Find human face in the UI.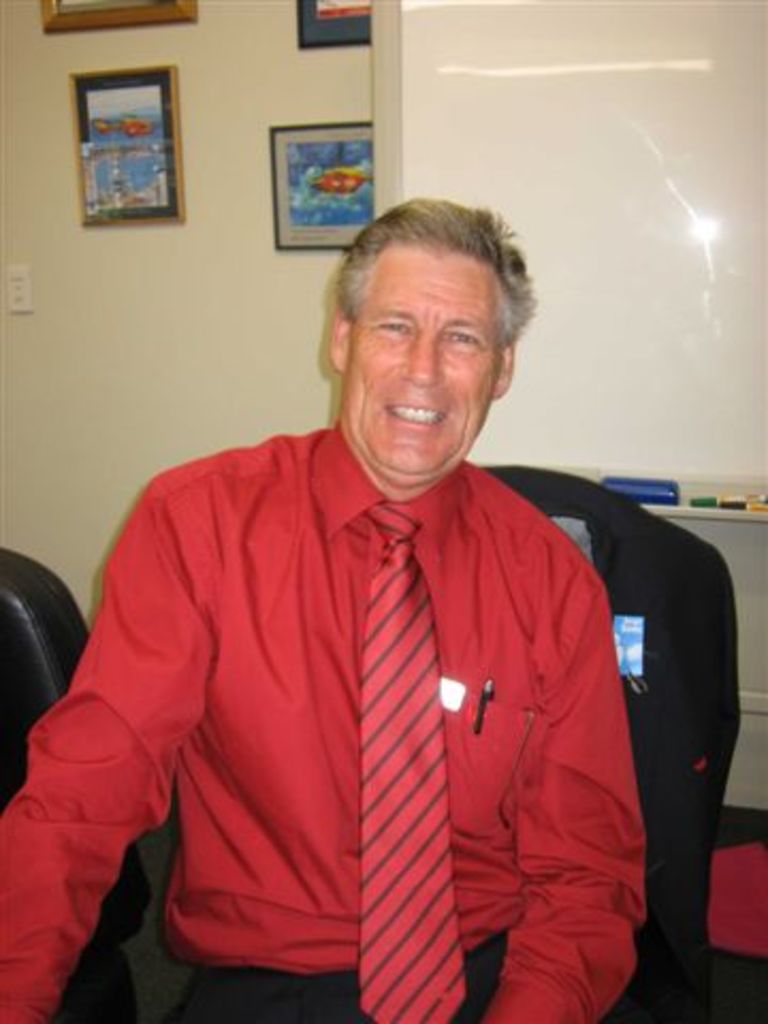
UI element at [x1=346, y1=243, x2=501, y2=469].
